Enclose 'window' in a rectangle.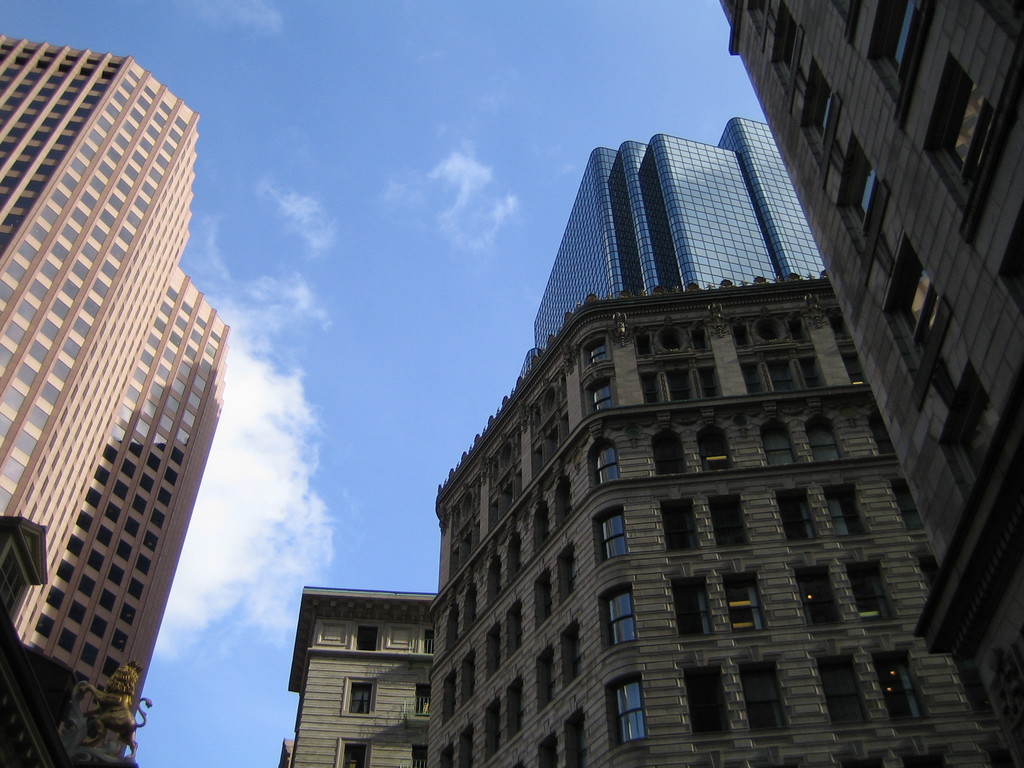
[left=582, top=371, right=618, bottom=417].
